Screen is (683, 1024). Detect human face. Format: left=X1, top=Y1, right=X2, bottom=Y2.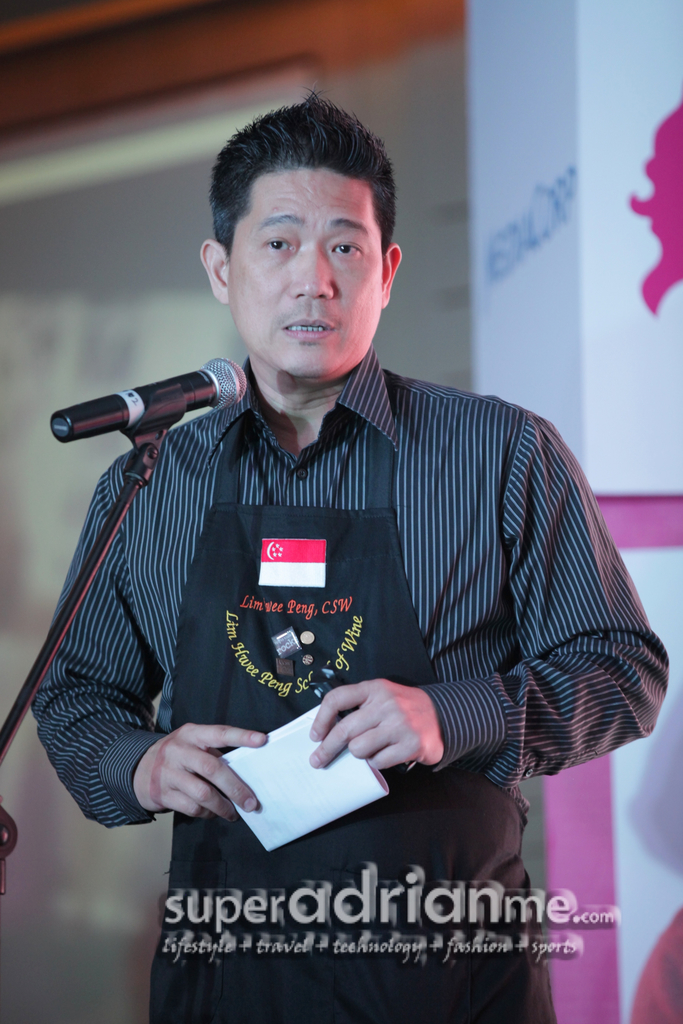
left=227, top=150, right=384, bottom=376.
